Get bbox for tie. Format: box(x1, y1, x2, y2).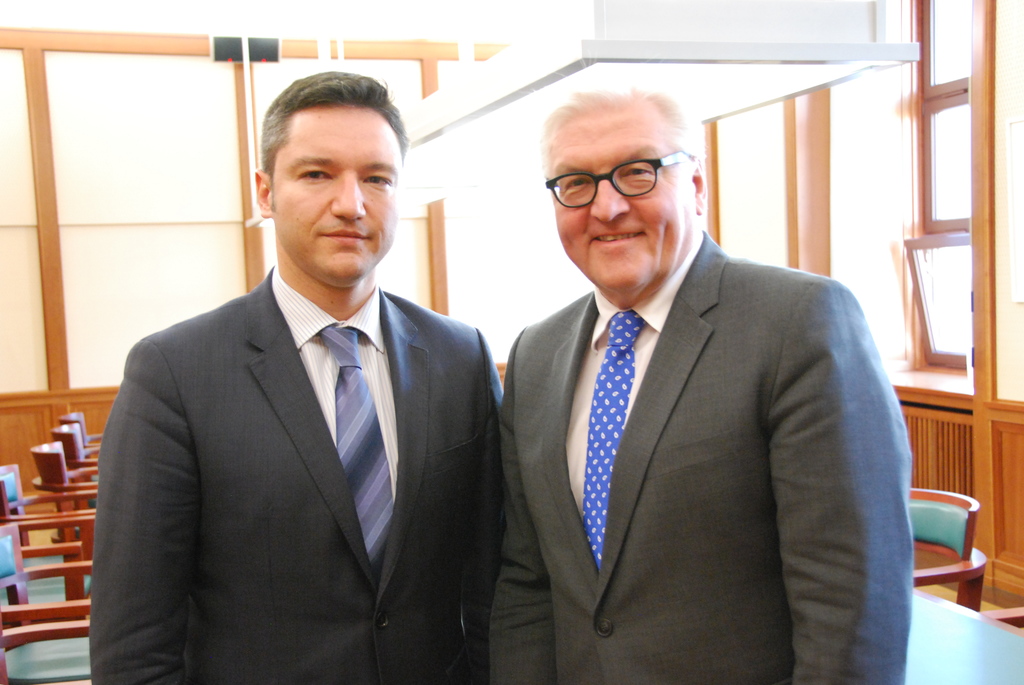
box(582, 309, 649, 581).
